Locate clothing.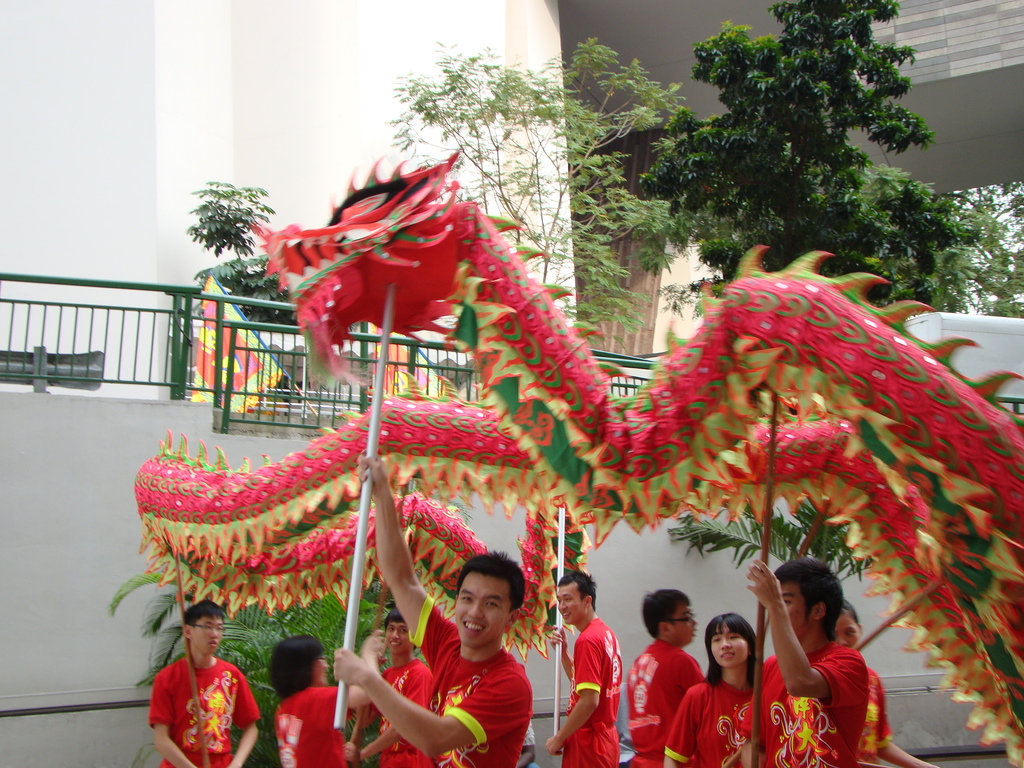
Bounding box: region(417, 600, 541, 767).
